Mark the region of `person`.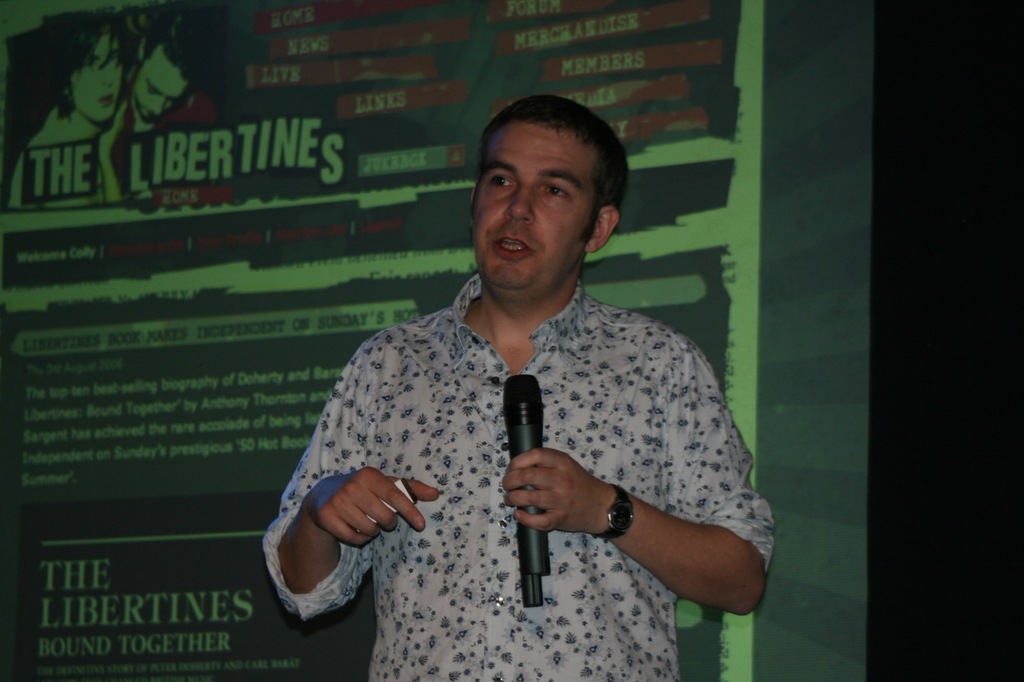
Region: BBox(6, 6, 123, 213).
